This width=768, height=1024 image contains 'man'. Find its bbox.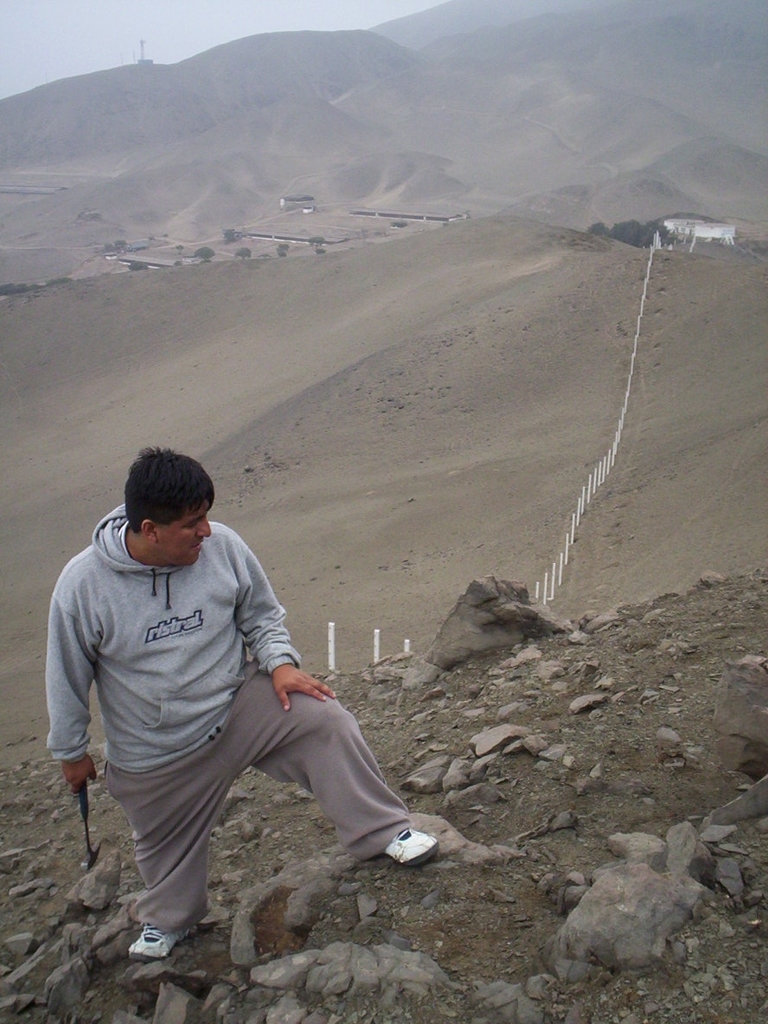
2:458:392:957.
